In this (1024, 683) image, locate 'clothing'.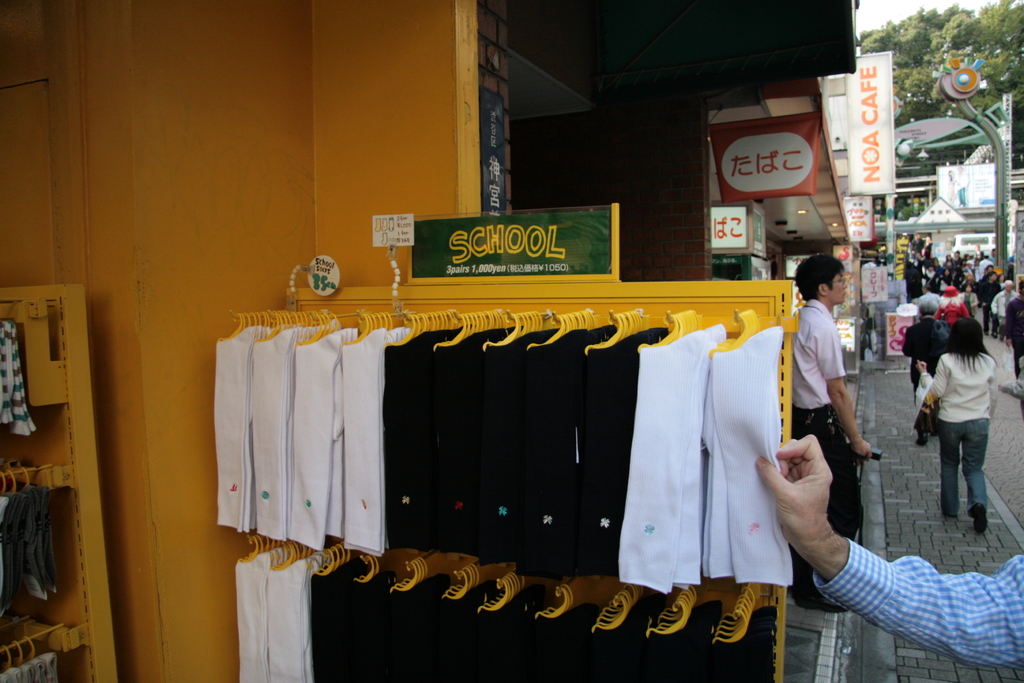
Bounding box: 1002:299:1023:370.
